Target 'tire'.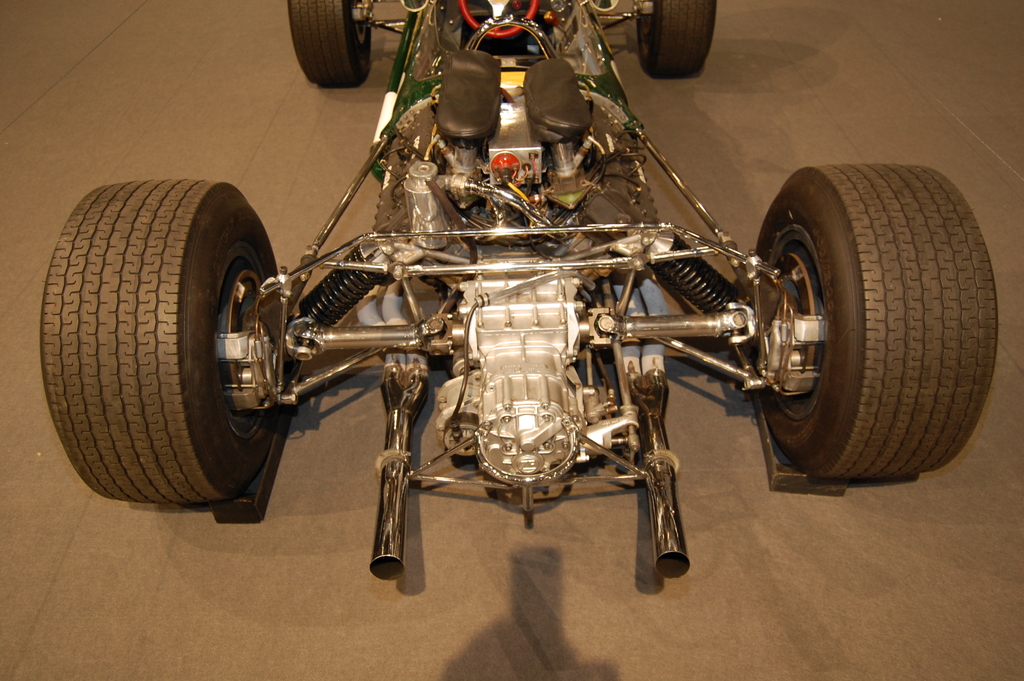
Target region: 41,180,278,504.
